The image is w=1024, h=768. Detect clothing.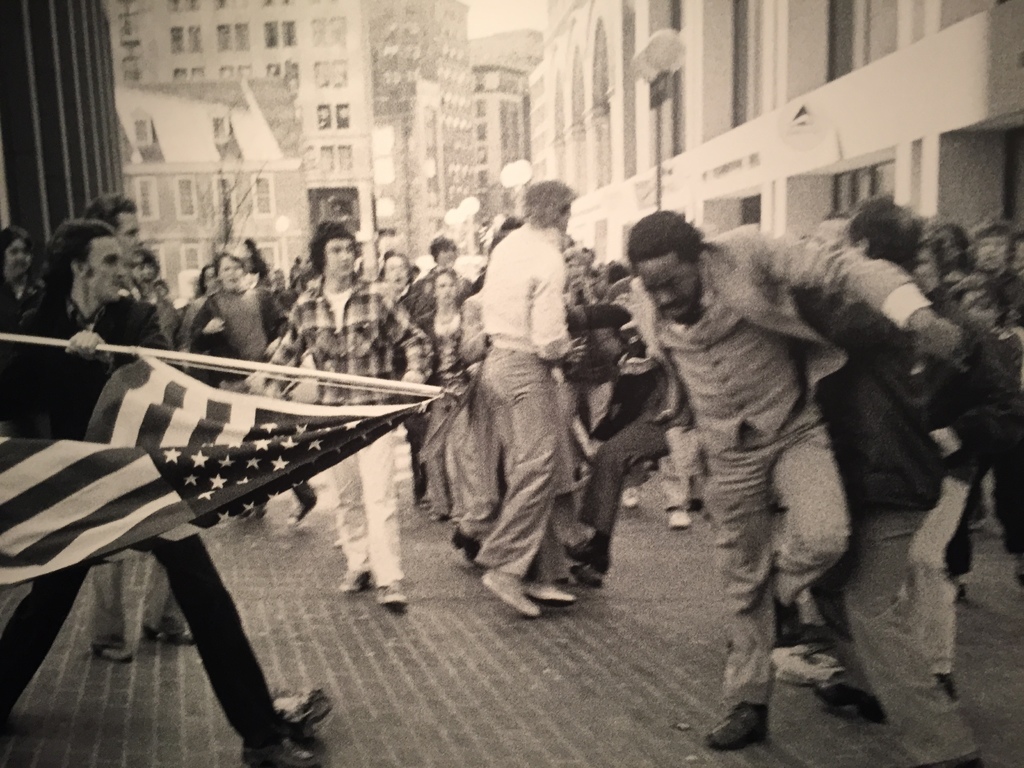
Detection: (801,282,991,767).
